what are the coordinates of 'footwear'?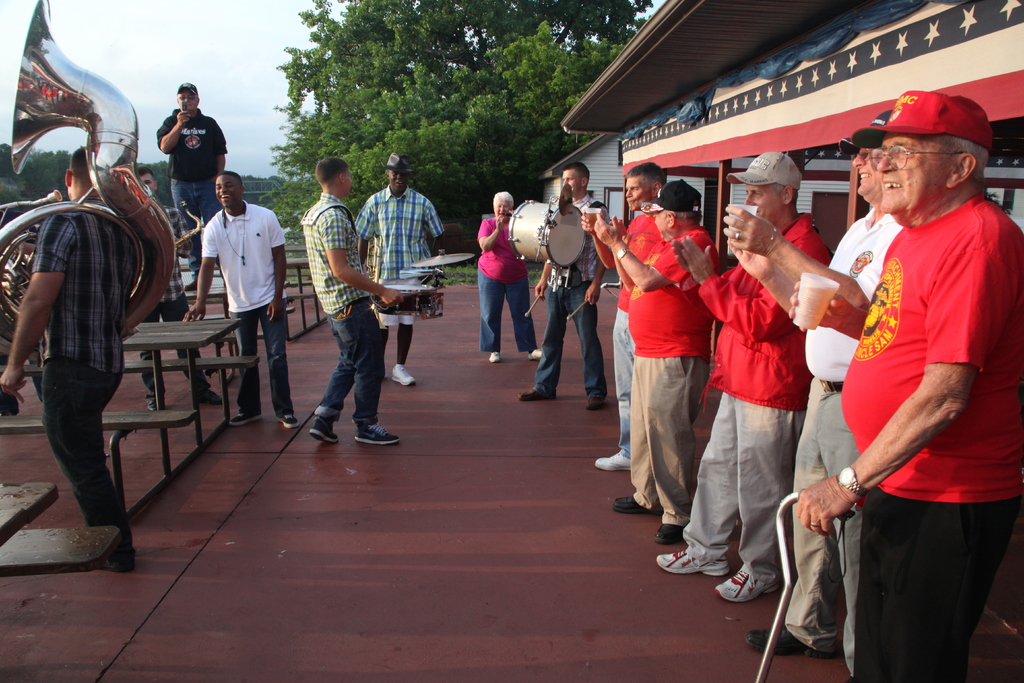
crop(357, 423, 398, 443).
